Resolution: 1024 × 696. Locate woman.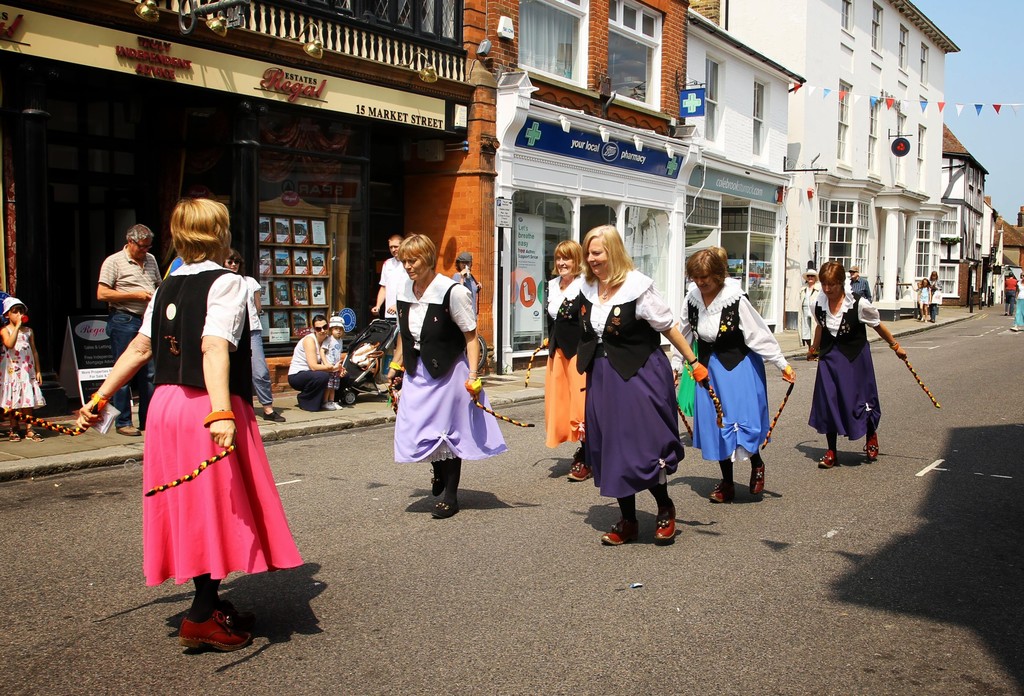
l=542, t=233, r=588, b=482.
